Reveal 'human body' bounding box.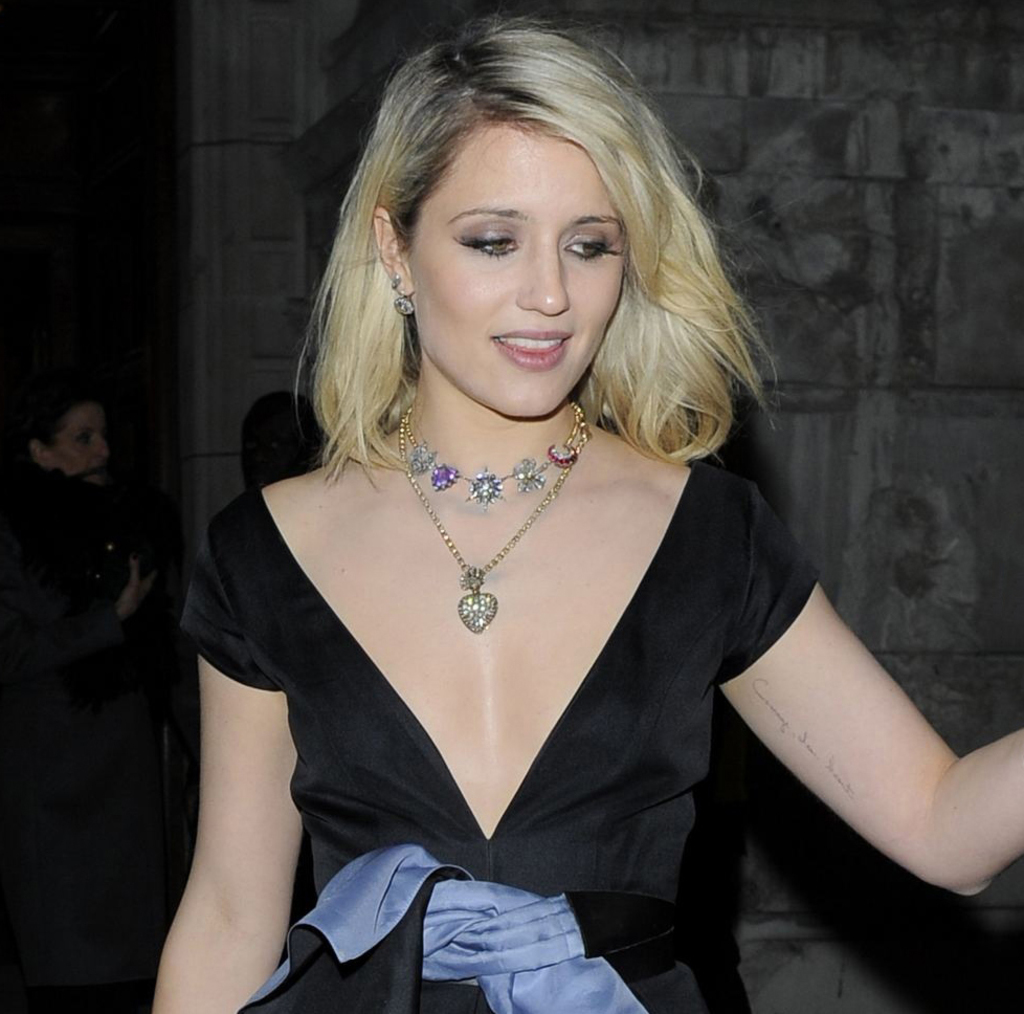
Revealed: (left=0, top=379, right=171, bottom=1013).
